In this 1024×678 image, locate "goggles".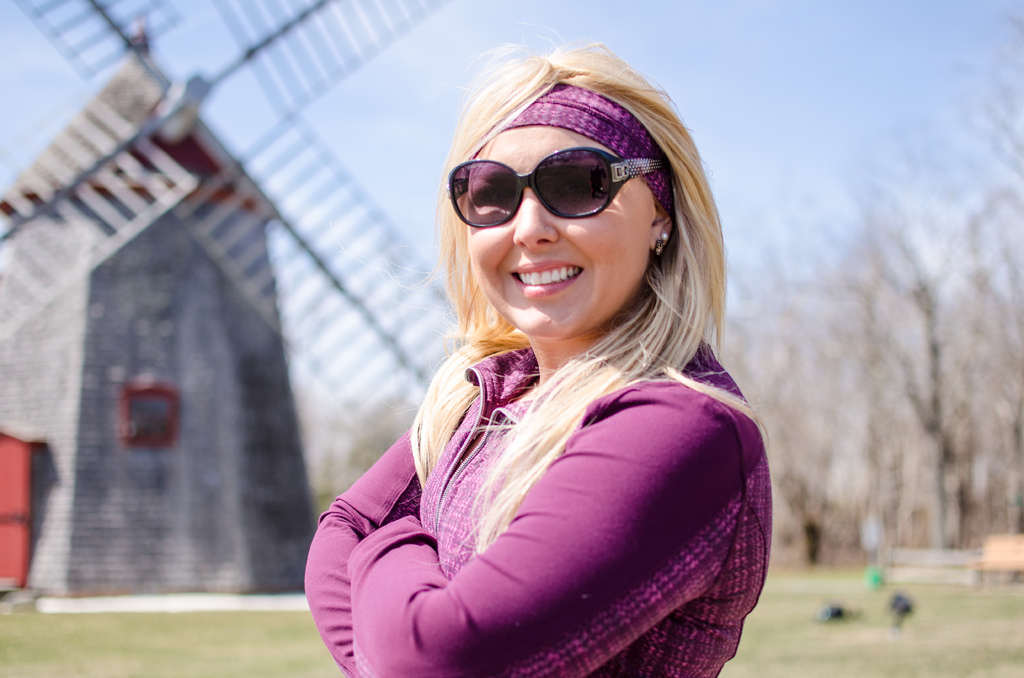
Bounding box: detection(445, 141, 655, 225).
